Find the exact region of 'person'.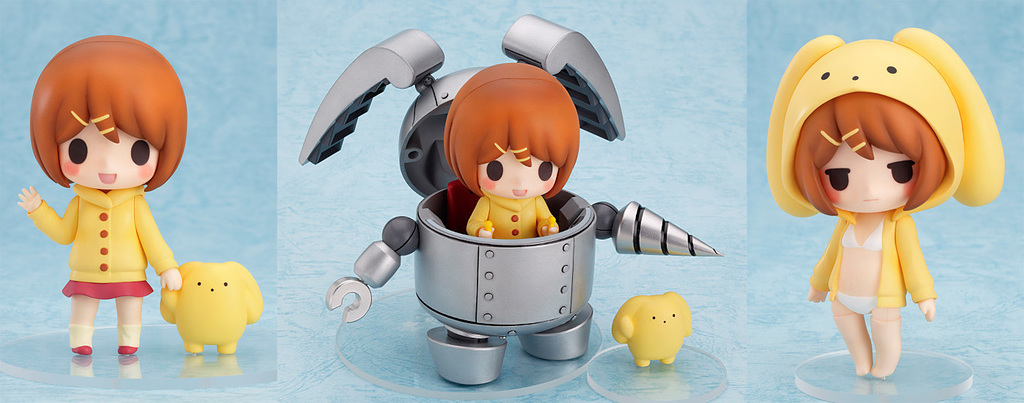
Exact region: 439:64:582:238.
